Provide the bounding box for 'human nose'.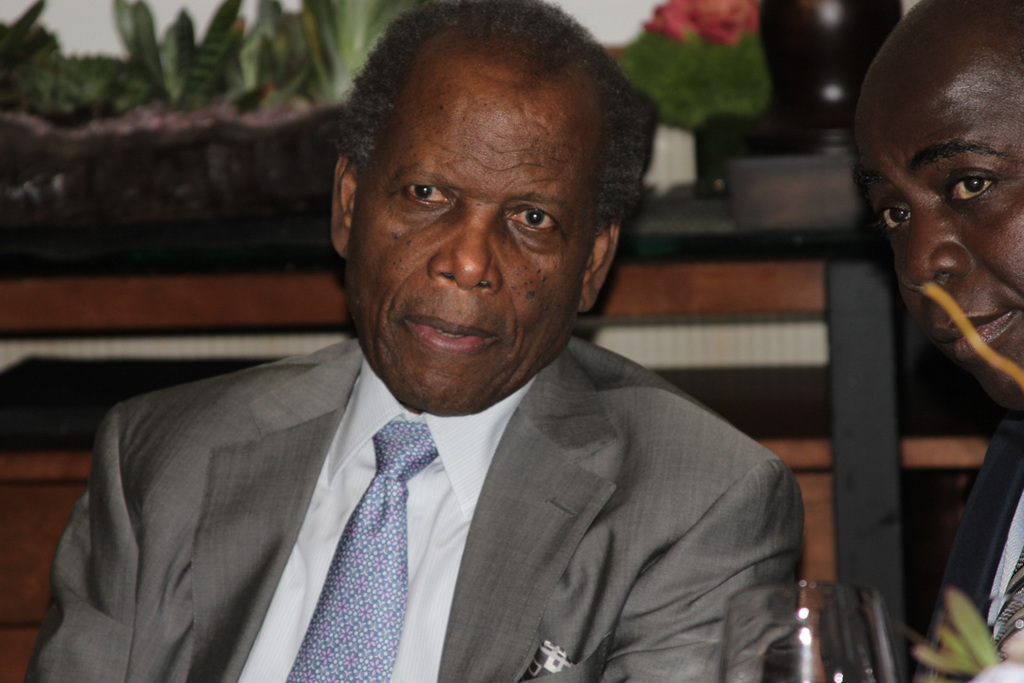
902,213,976,287.
